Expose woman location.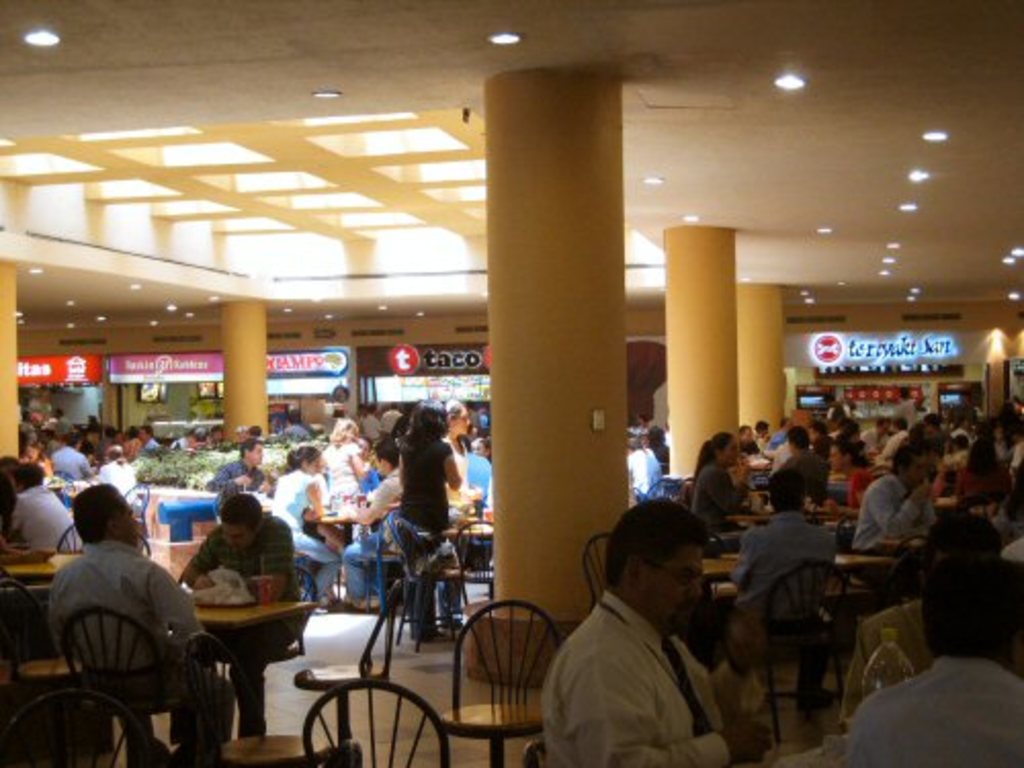
Exposed at BBox(823, 436, 874, 520).
